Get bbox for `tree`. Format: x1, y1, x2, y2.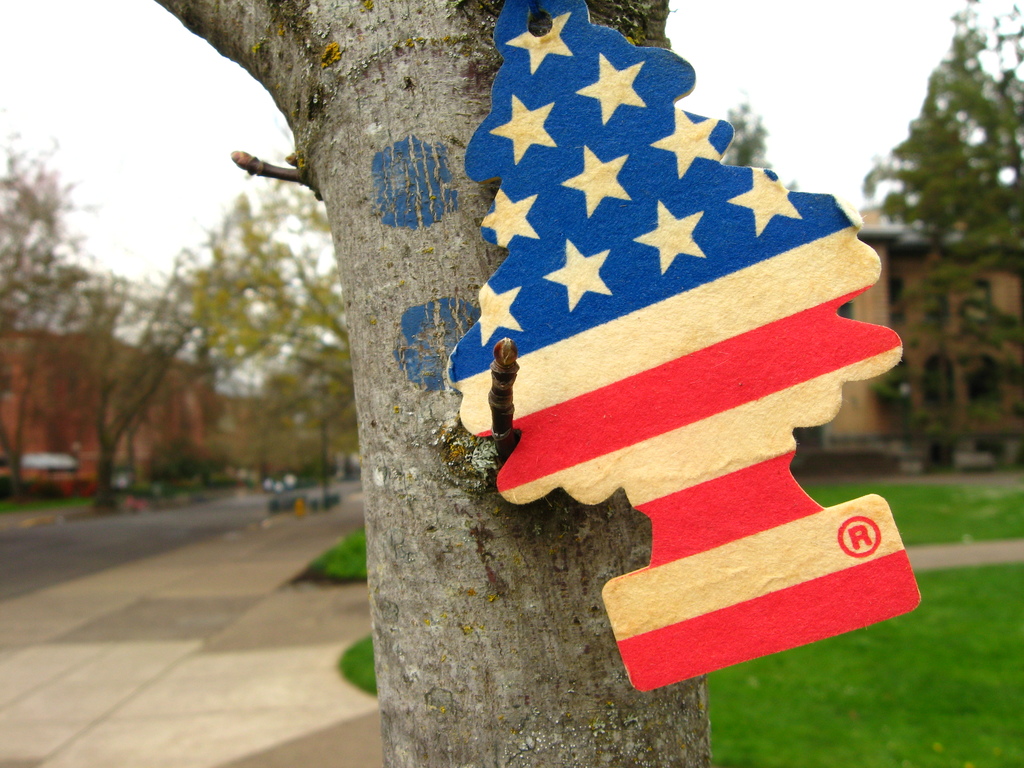
850, 0, 1023, 475.
